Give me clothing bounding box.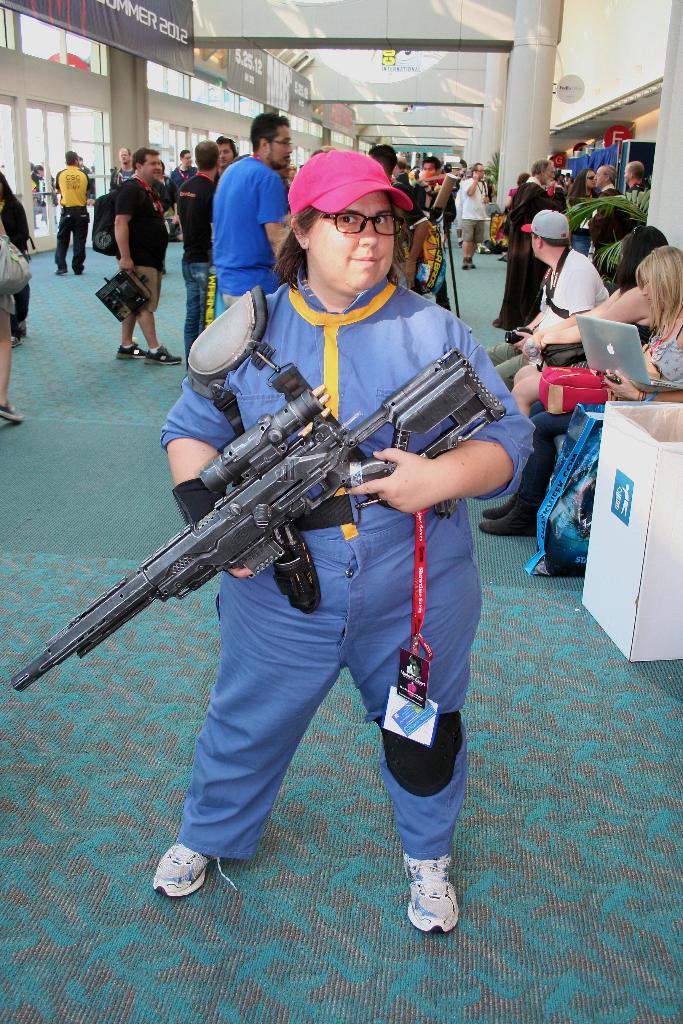
(left=482, top=255, right=611, bottom=393).
